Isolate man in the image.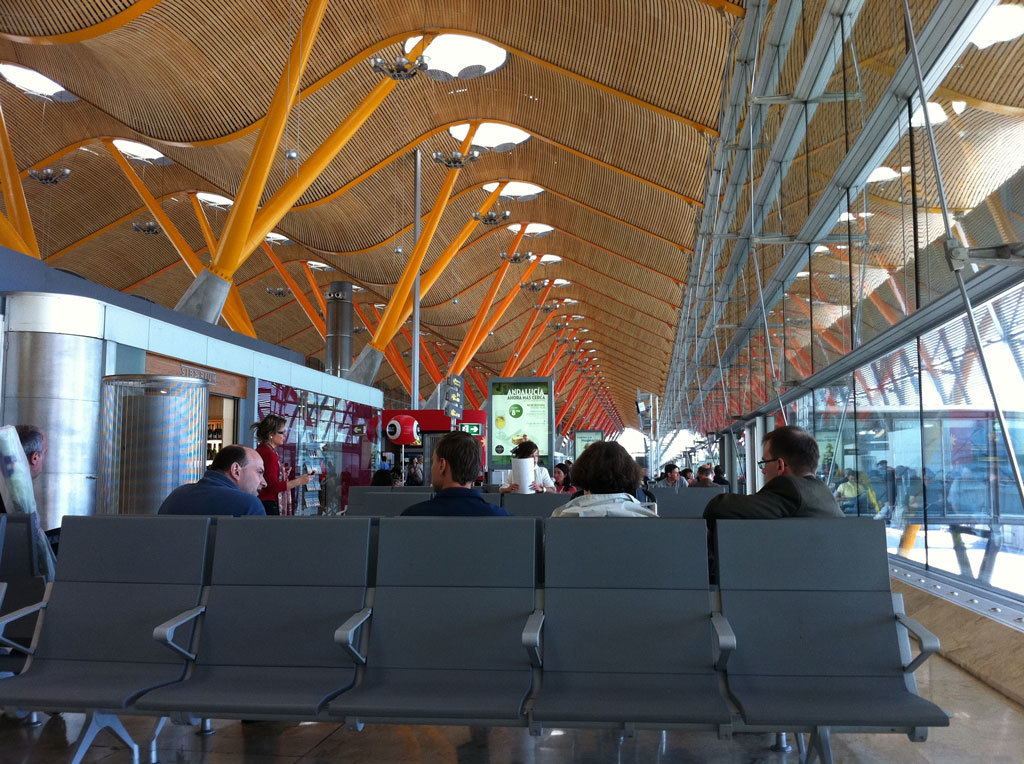
Isolated region: 395,430,511,519.
